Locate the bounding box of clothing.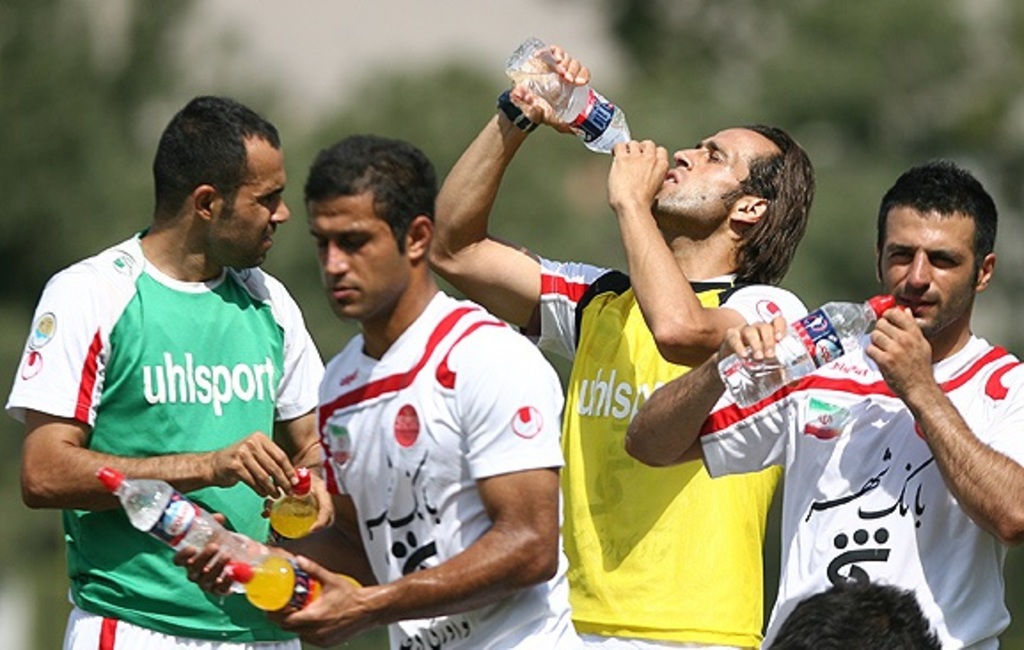
Bounding box: select_region(314, 291, 584, 639).
